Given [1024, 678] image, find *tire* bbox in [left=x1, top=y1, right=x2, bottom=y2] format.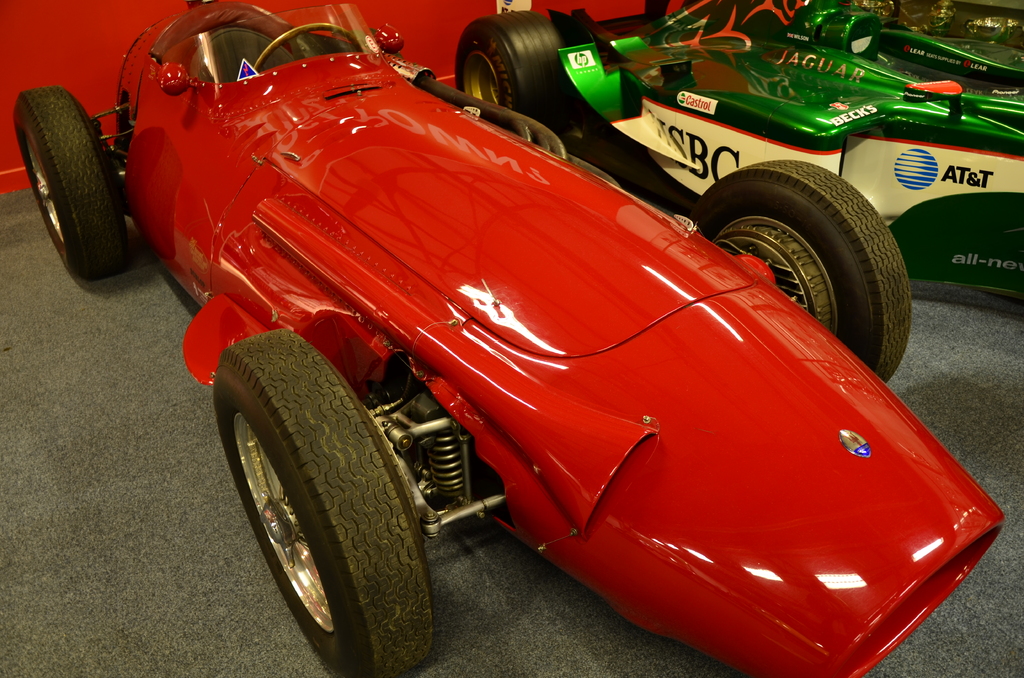
[left=695, top=159, right=911, bottom=380].
